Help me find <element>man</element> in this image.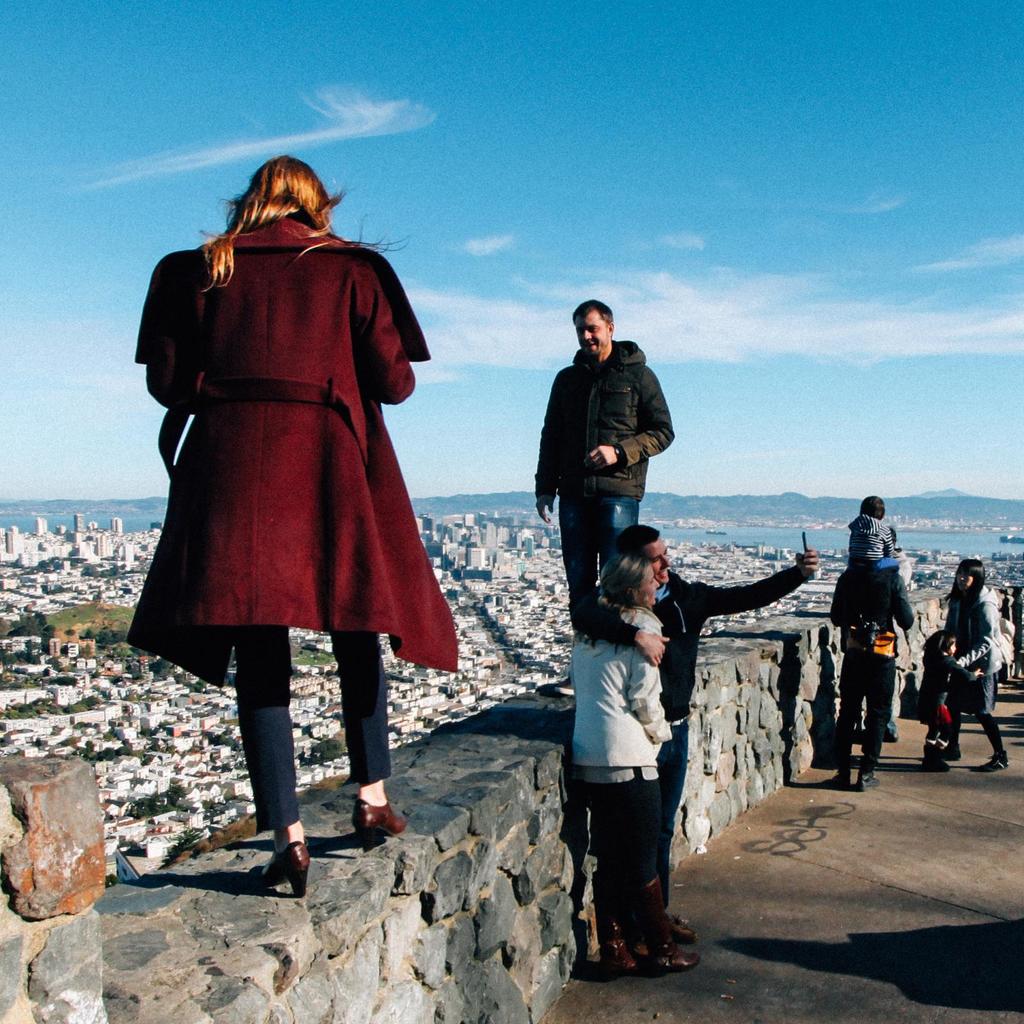
Found it: bbox=[567, 520, 822, 949].
